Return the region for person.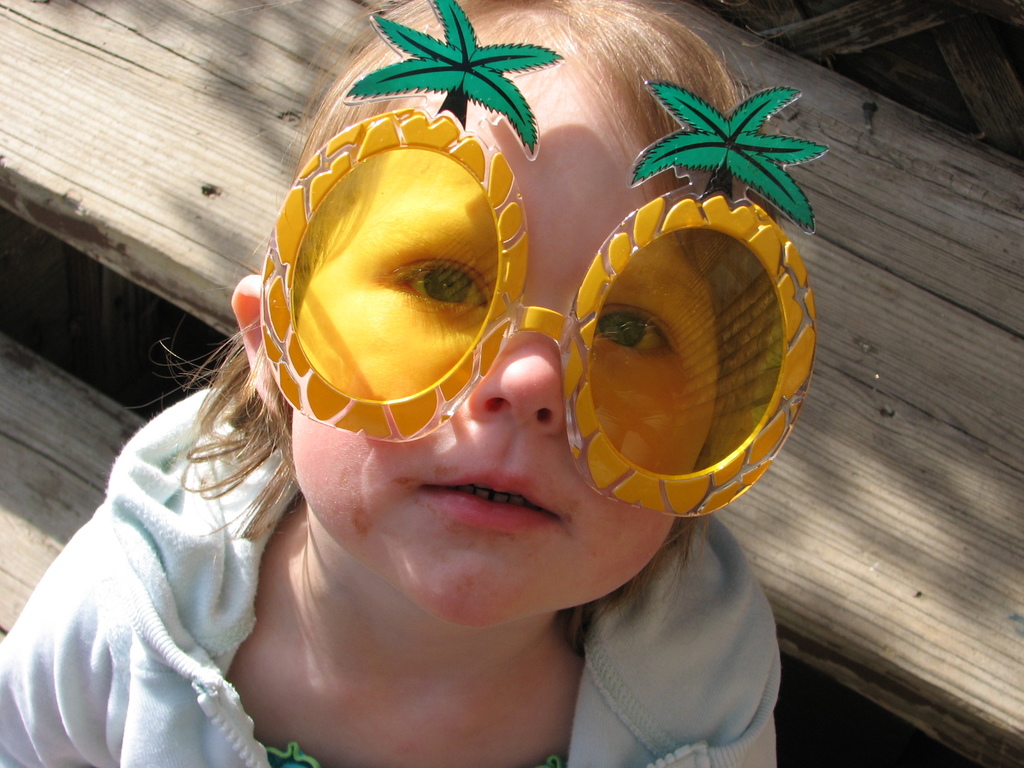
x1=40 y1=32 x2=838 y2=759.
